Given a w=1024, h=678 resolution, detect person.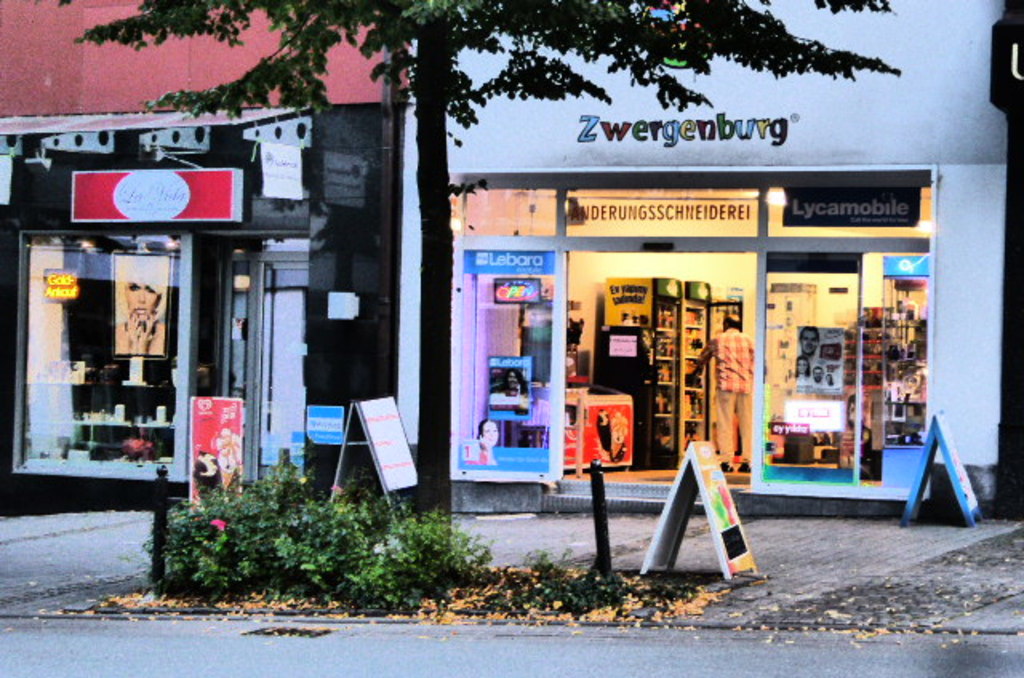
<bbox>696, 313, 758, 477</bbox>.
